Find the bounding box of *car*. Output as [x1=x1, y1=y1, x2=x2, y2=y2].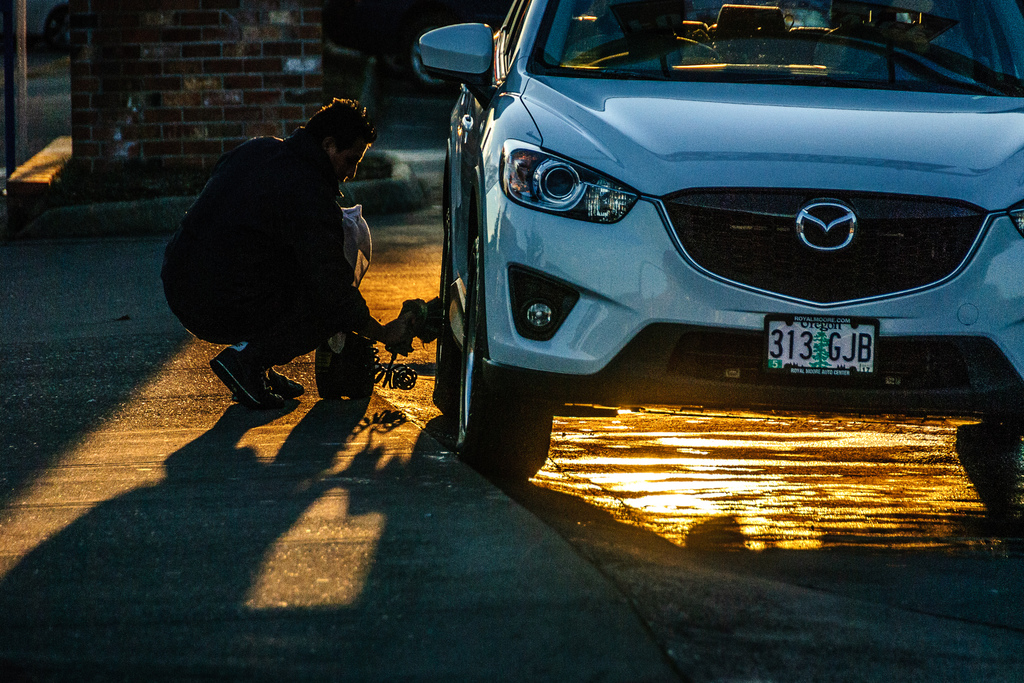
[x1=416, y1=0, x2=1023, y2=487].
